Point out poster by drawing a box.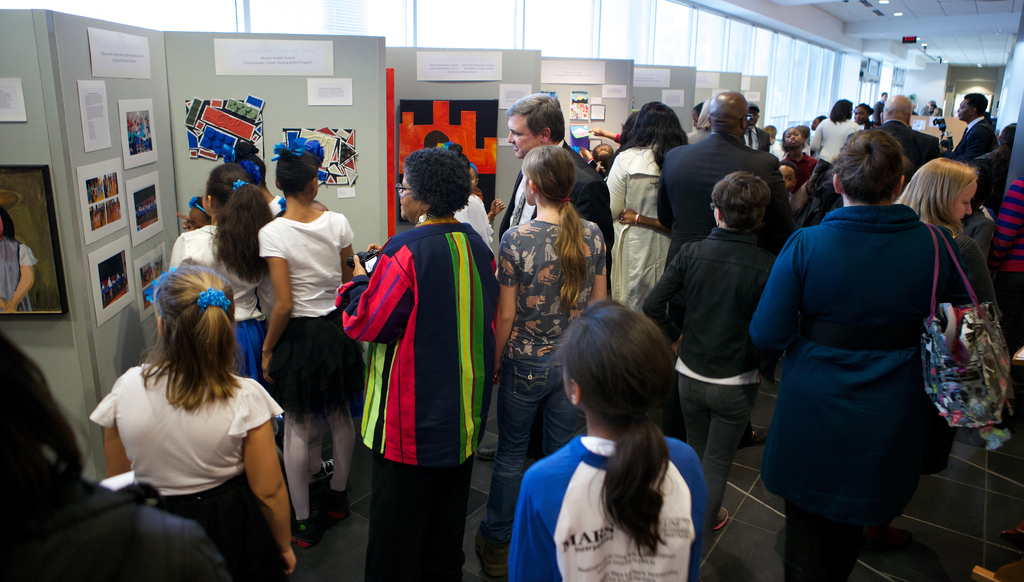
left=283, top=124, right=356, bottom=192.
